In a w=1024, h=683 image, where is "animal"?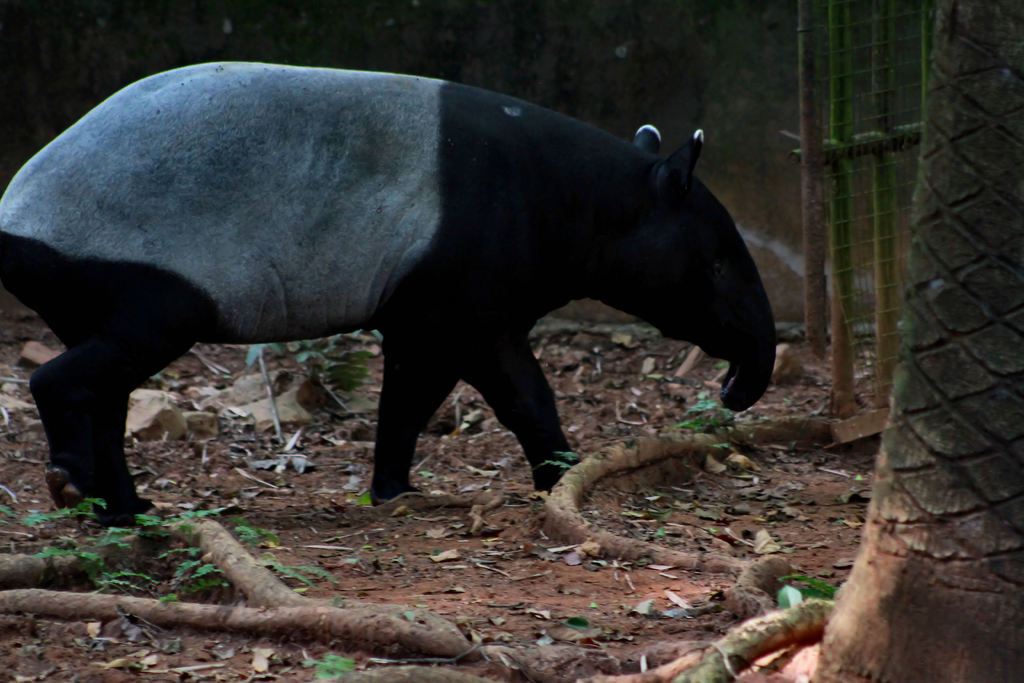
[1, 56, 780, 533].
